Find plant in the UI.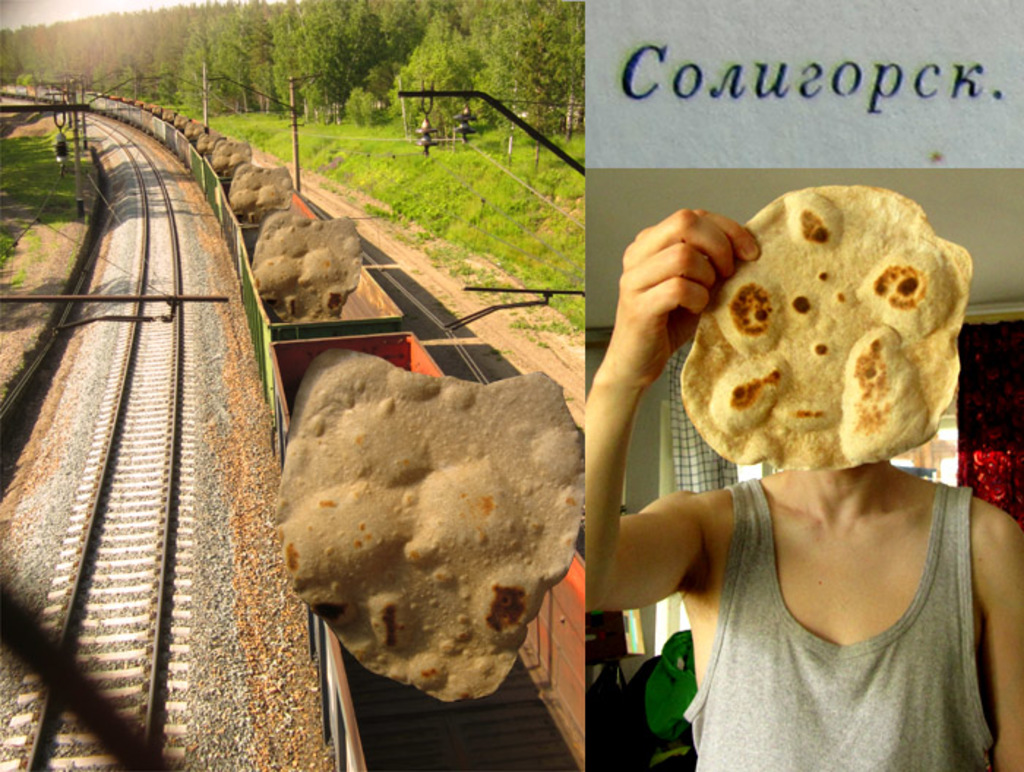
UI element at l=427, t=246, r=471, b=269.
